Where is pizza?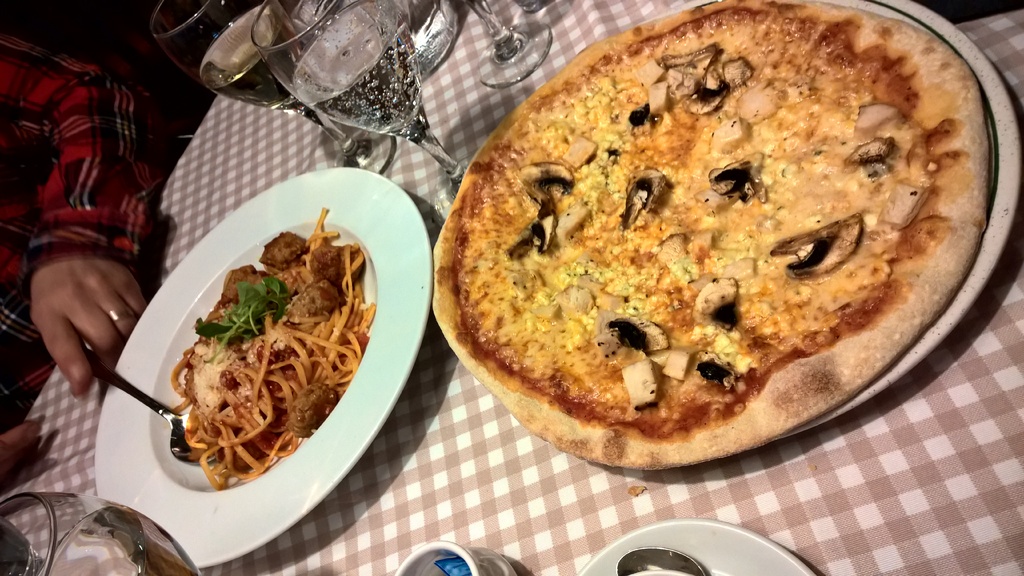
crop(430, 0, 992, 467).
